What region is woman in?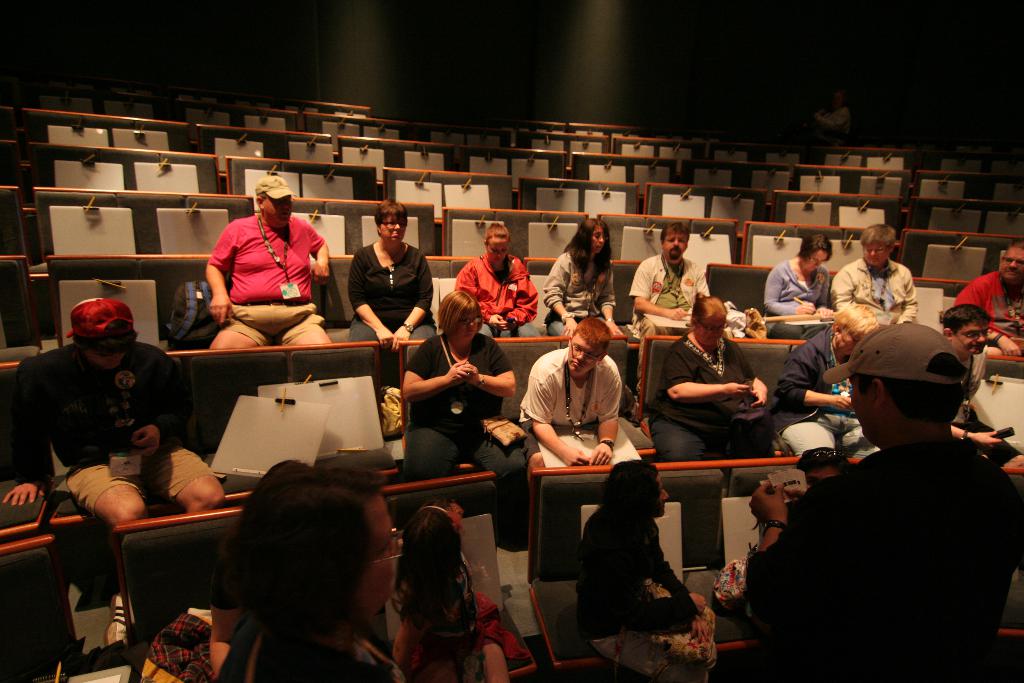
box(348, 193, 436, 381).
